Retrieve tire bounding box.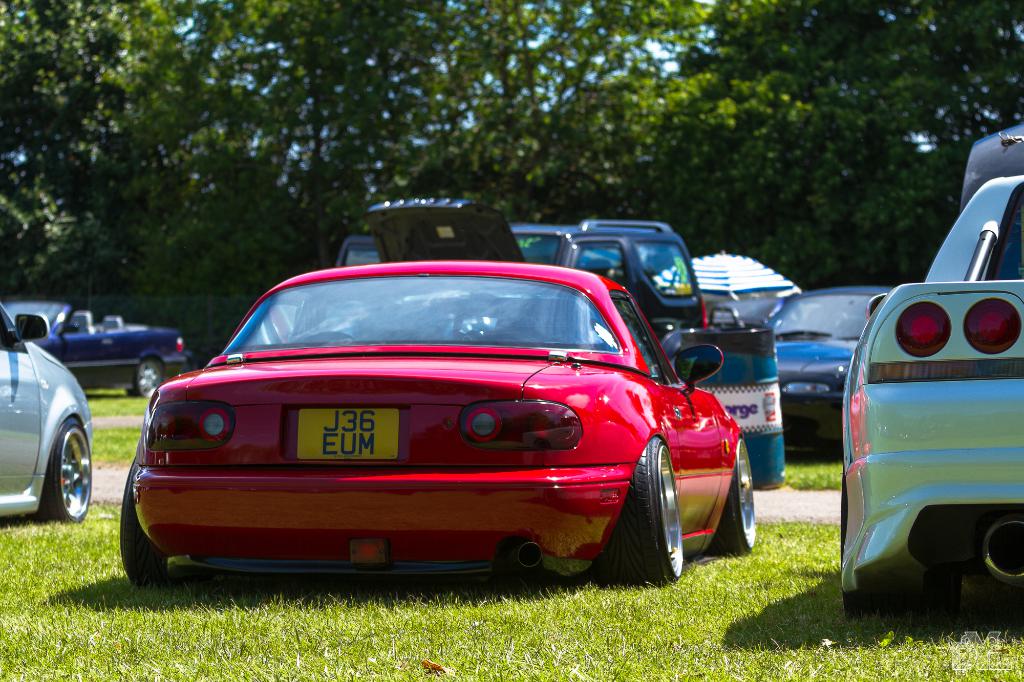
Bounding box: [left=128, top=358, right=163, bottom=400].
